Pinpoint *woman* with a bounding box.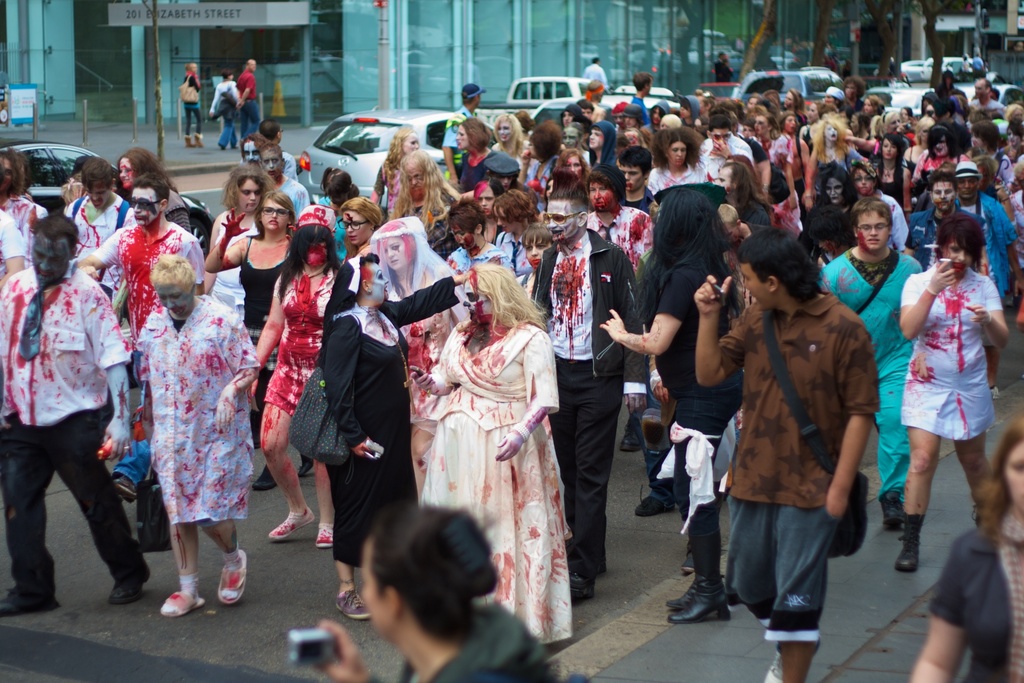
{"x1": 199, "y1": 188, "x2": 316, "y2": 492}.
